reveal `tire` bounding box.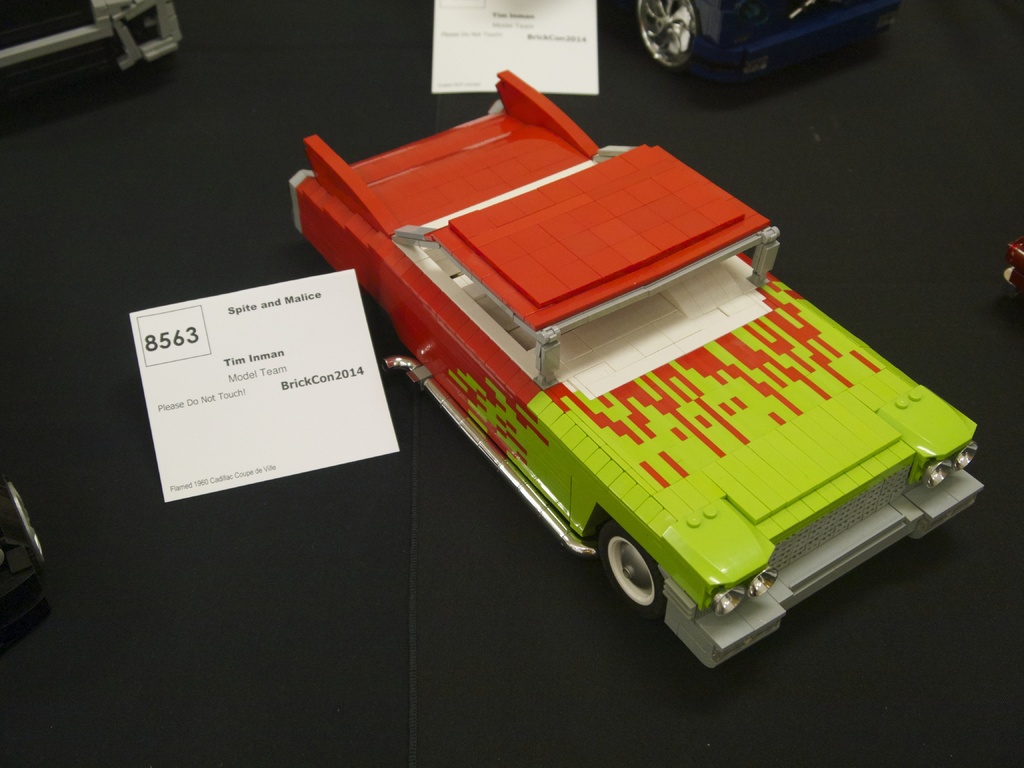
Revealed: <box>589,519,669,623</box>.
